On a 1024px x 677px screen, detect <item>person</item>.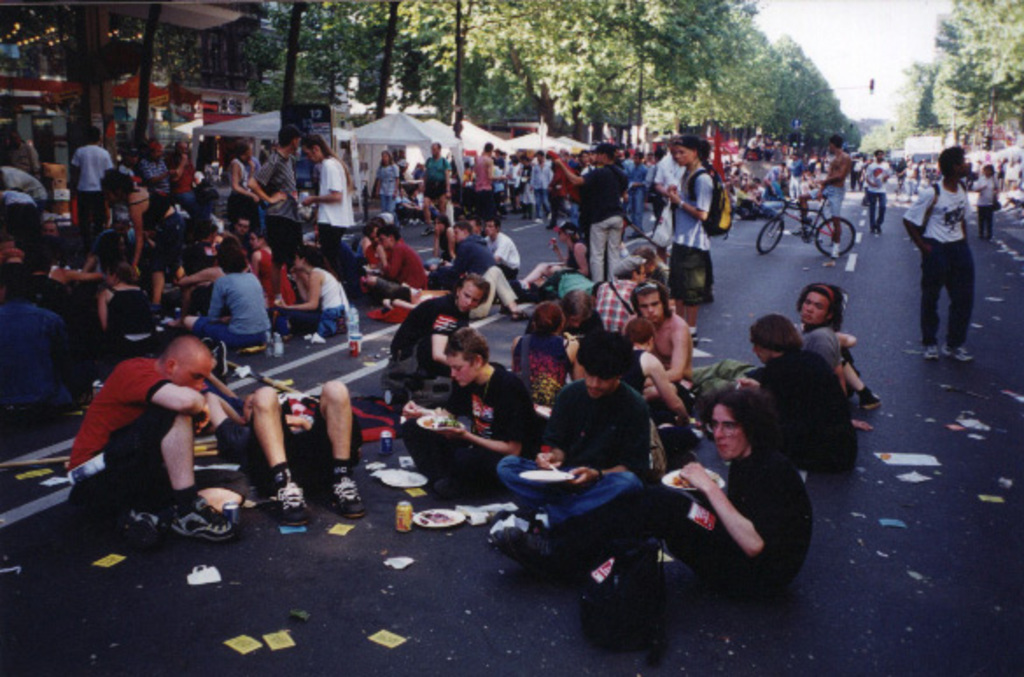
pyautogui.locateOnScreen(966, 164, 998, 245).
